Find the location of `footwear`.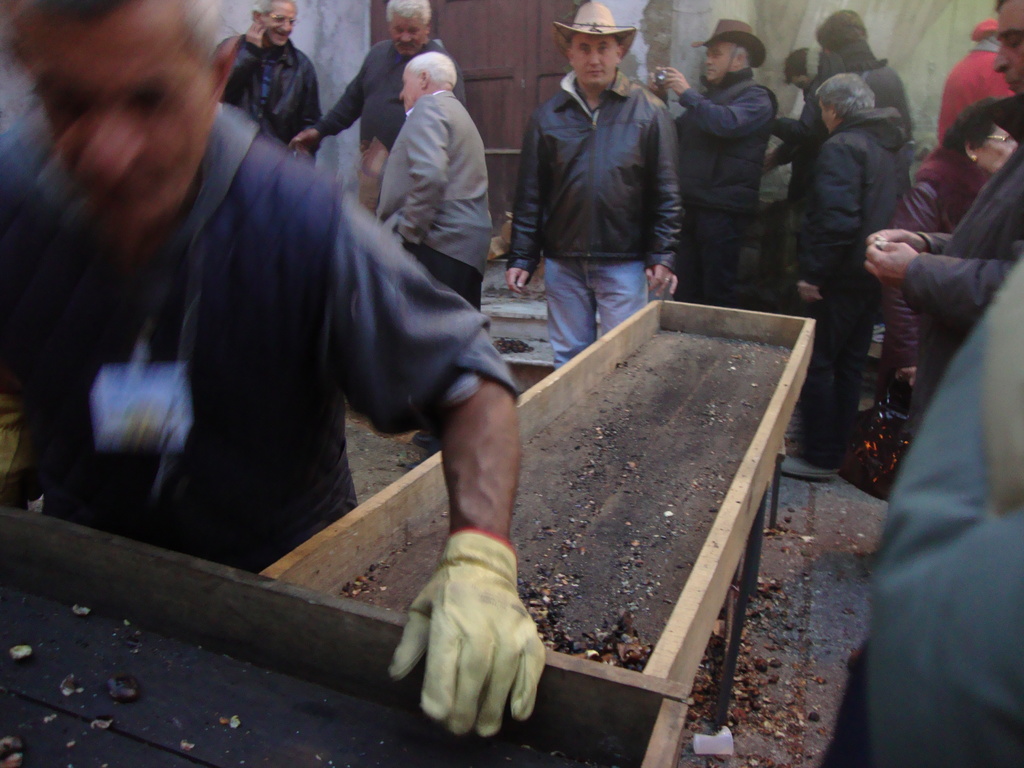
Location: crop(779, 456, 837, 479).
